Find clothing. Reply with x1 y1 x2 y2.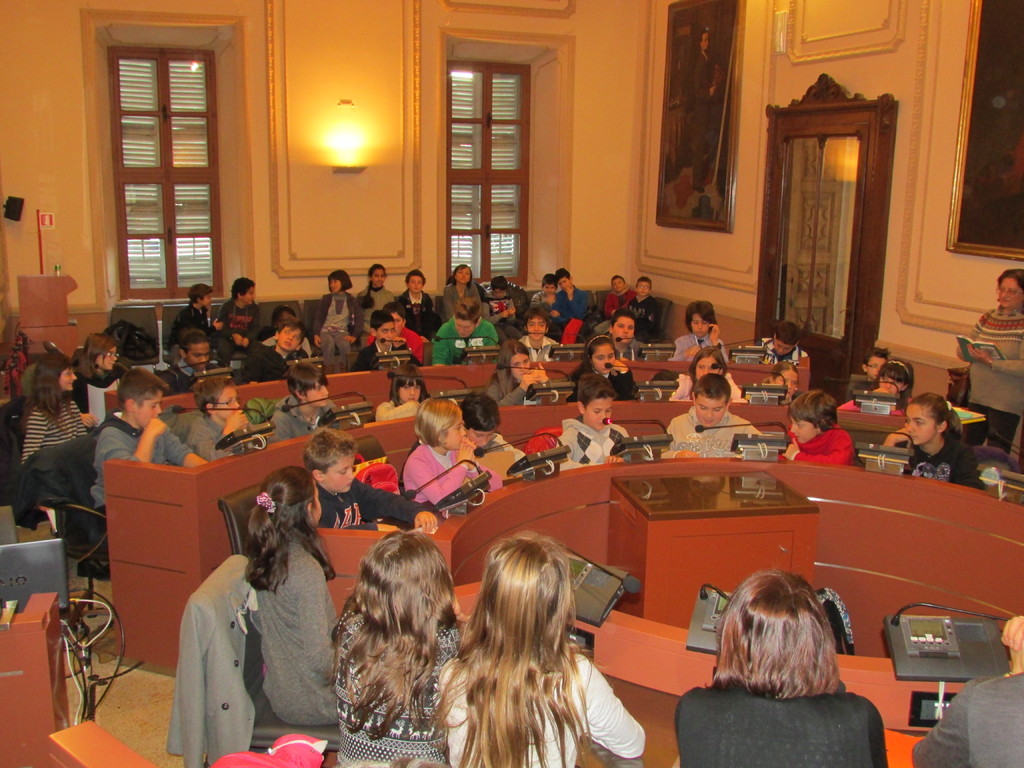
374 391 419 429.
